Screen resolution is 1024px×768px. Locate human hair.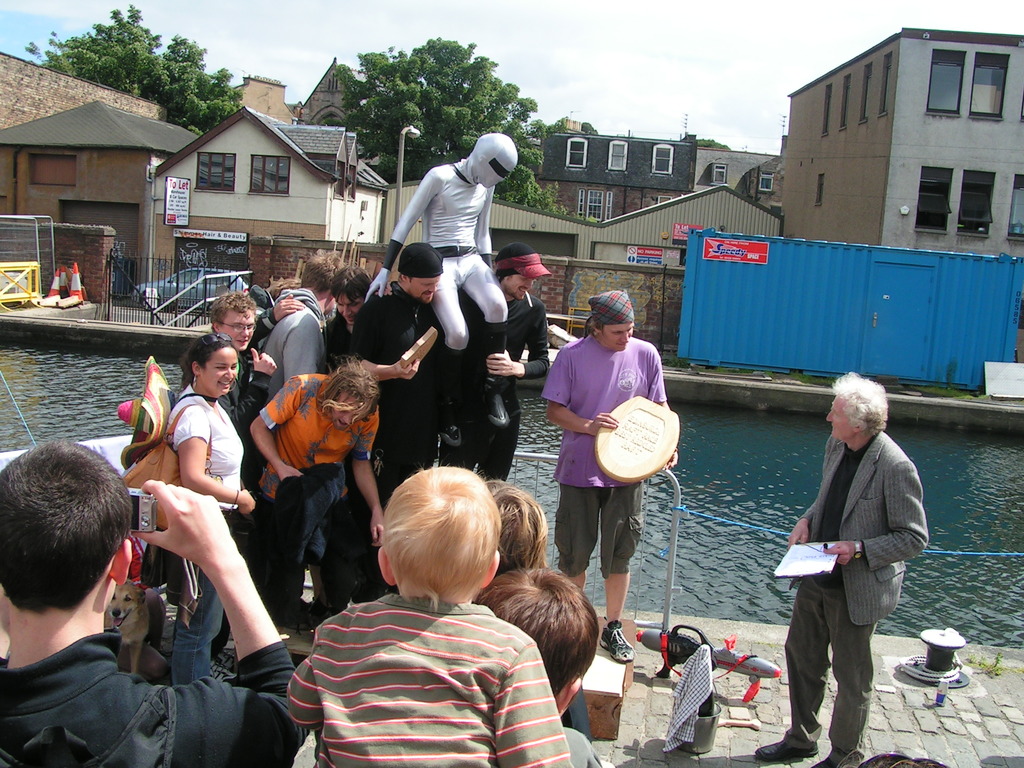
(334, 262, 369, 305).
